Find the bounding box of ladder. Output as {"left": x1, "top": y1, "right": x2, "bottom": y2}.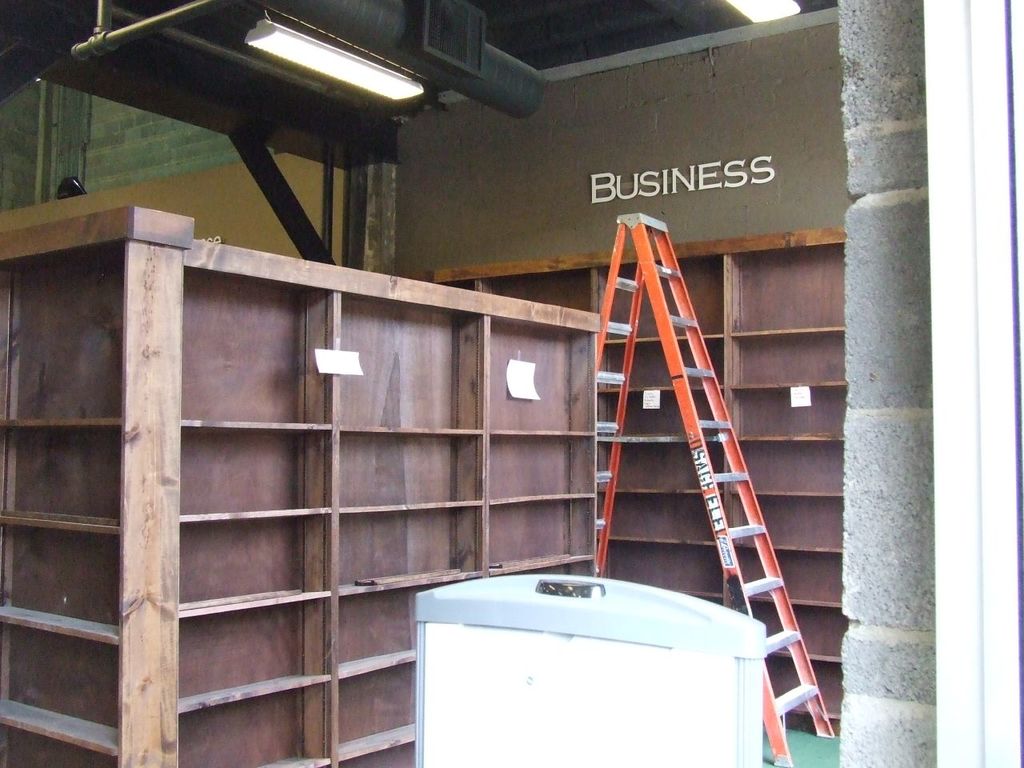
{"left": 589, "top": 210, "right": 834, "bottom": 767}.
